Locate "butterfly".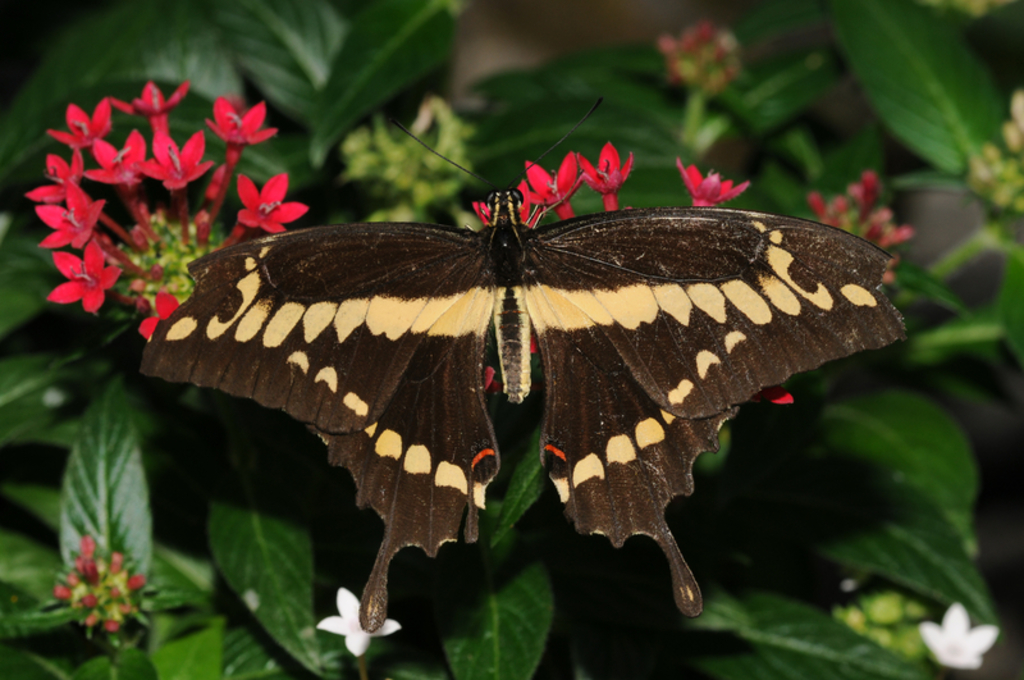
Bounding box: <bbox>142, 90, 943, 640</bbox>.
